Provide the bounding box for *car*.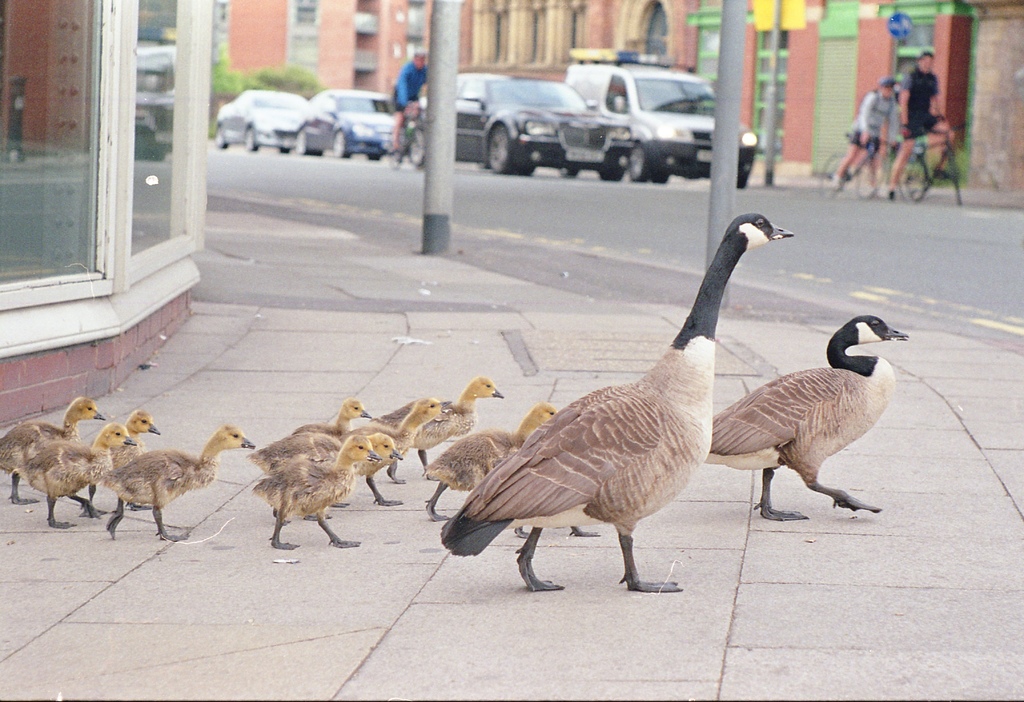
pyautogui.locateOnScreen(215, 88, 310, 151).
